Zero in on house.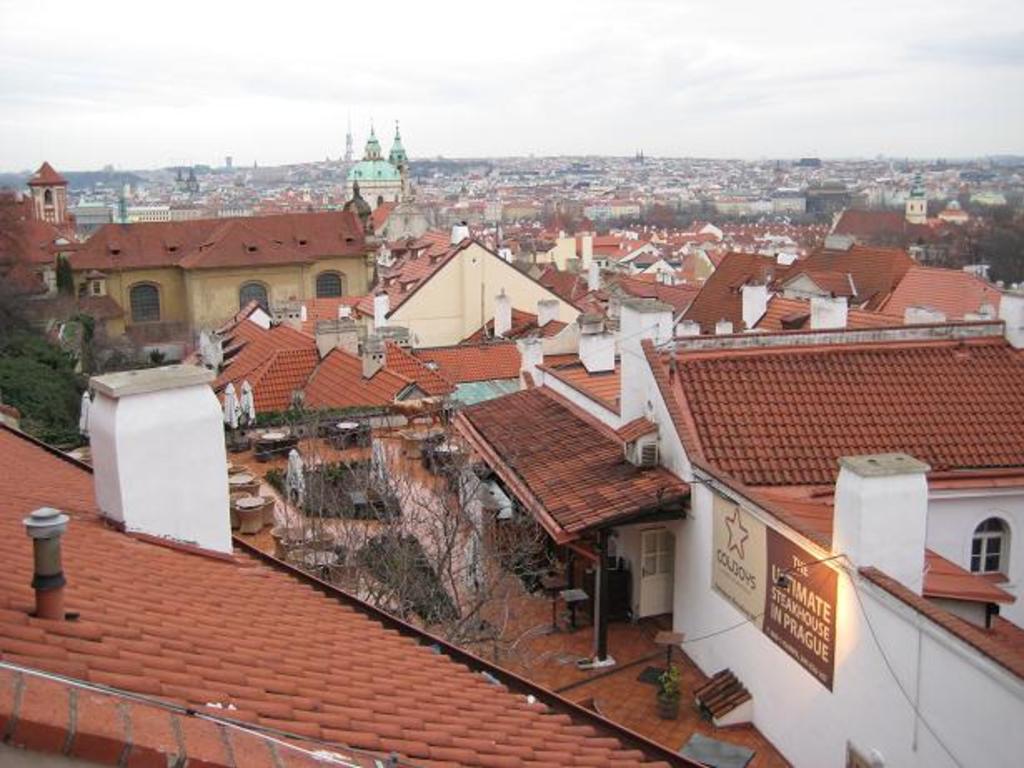
Zeroed in: (left=819, top=205, right=914, bottom=250).
